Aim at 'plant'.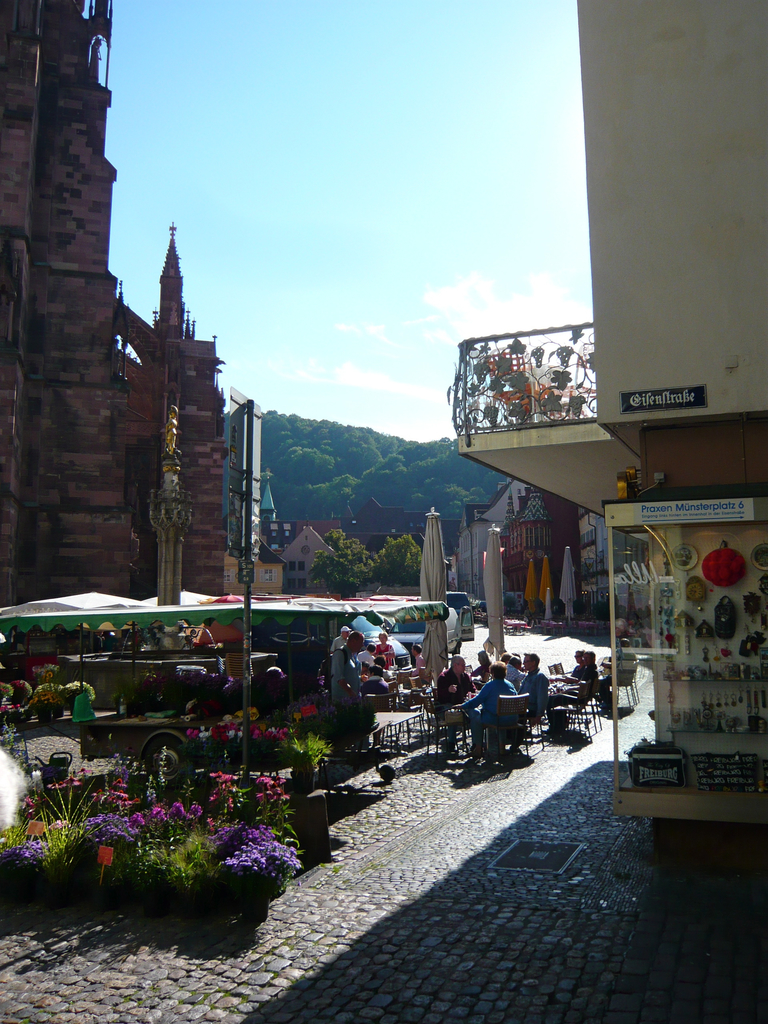
Aimed at <bbox>285, 719, 326, 774</bbox>.
